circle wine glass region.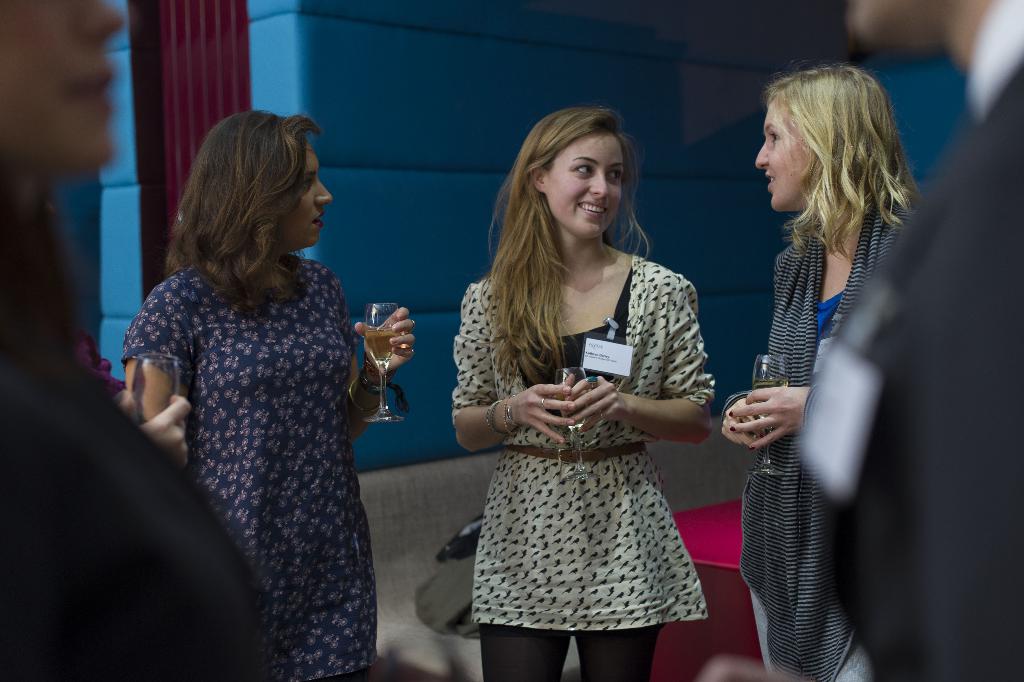
Region: (751, 356, 785, 475).
